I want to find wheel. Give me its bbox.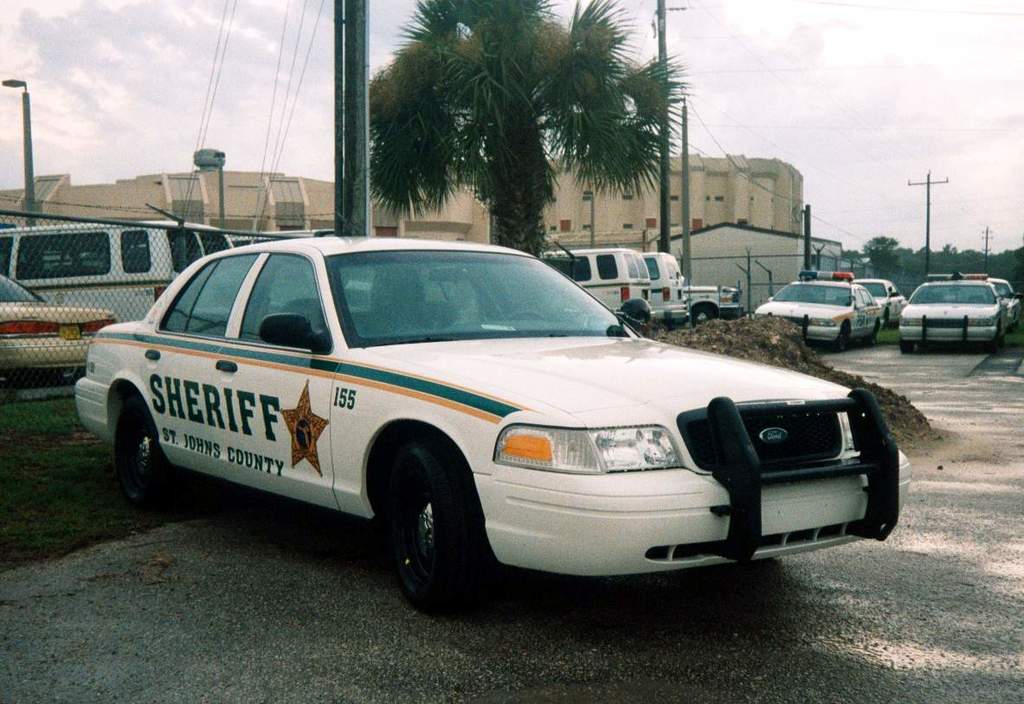
left=898, top=335, right=912, bottom=355.
